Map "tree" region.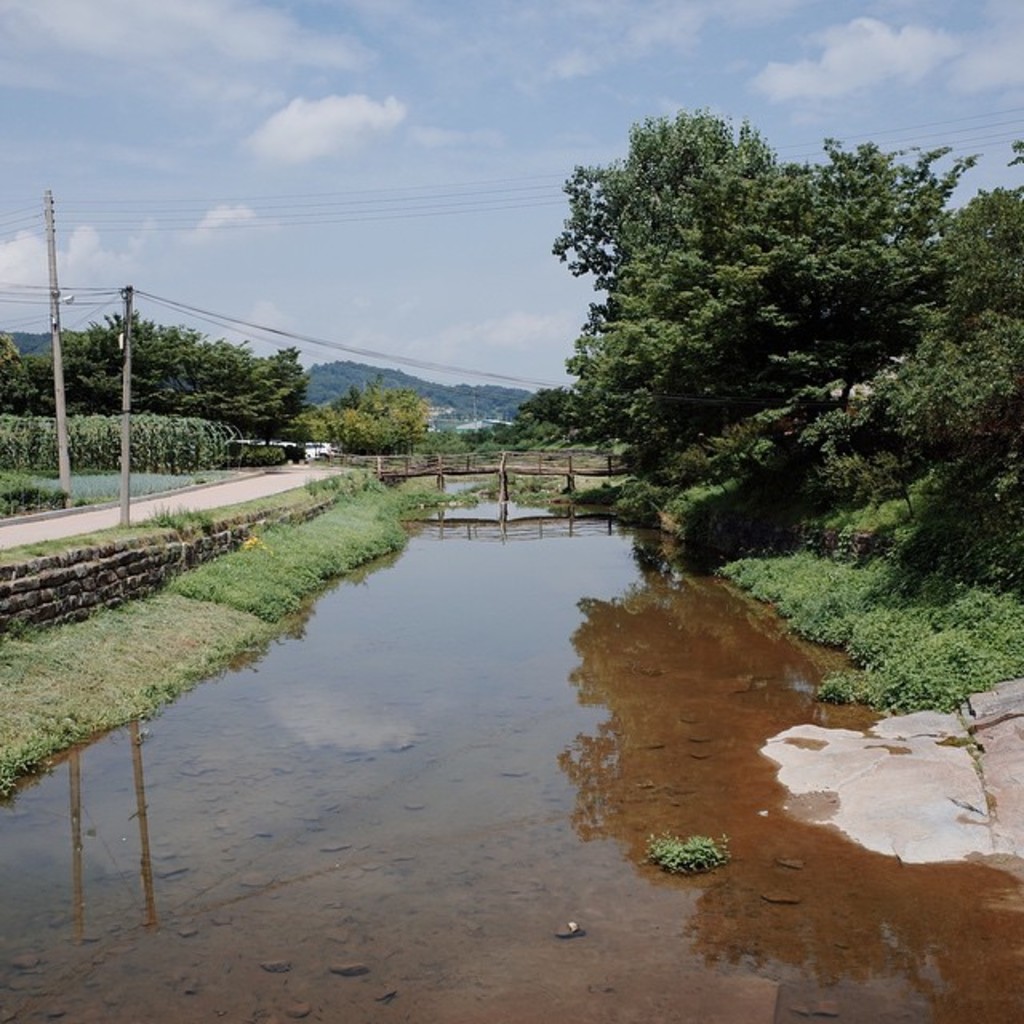
Mapped to BBox(504, 373, 624, 438).
